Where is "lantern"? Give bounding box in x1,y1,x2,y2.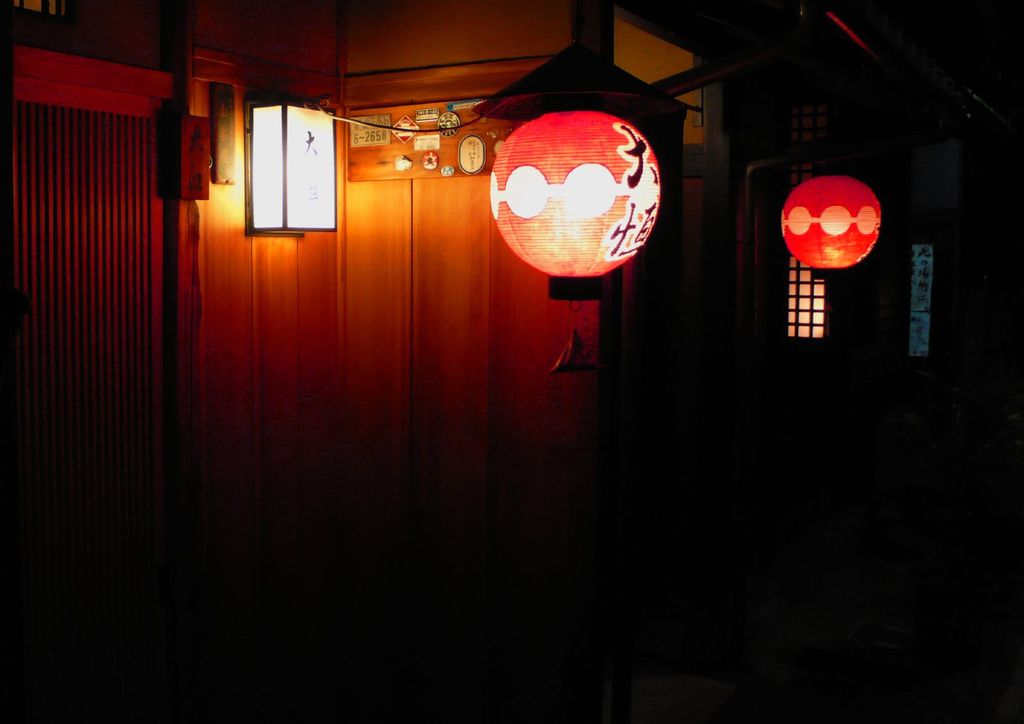
488,111,657,280.
